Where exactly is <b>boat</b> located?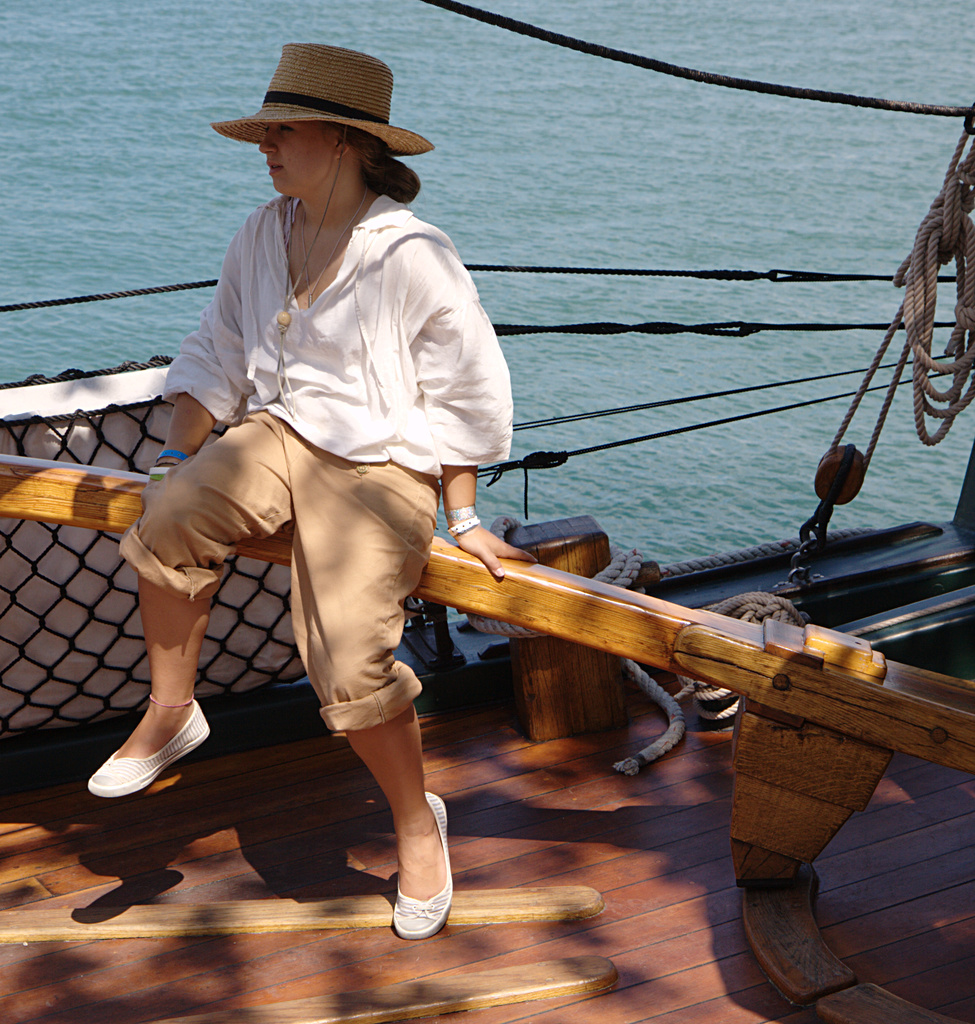
Its bounding box is Rect(1, 3, 974, 1023).
